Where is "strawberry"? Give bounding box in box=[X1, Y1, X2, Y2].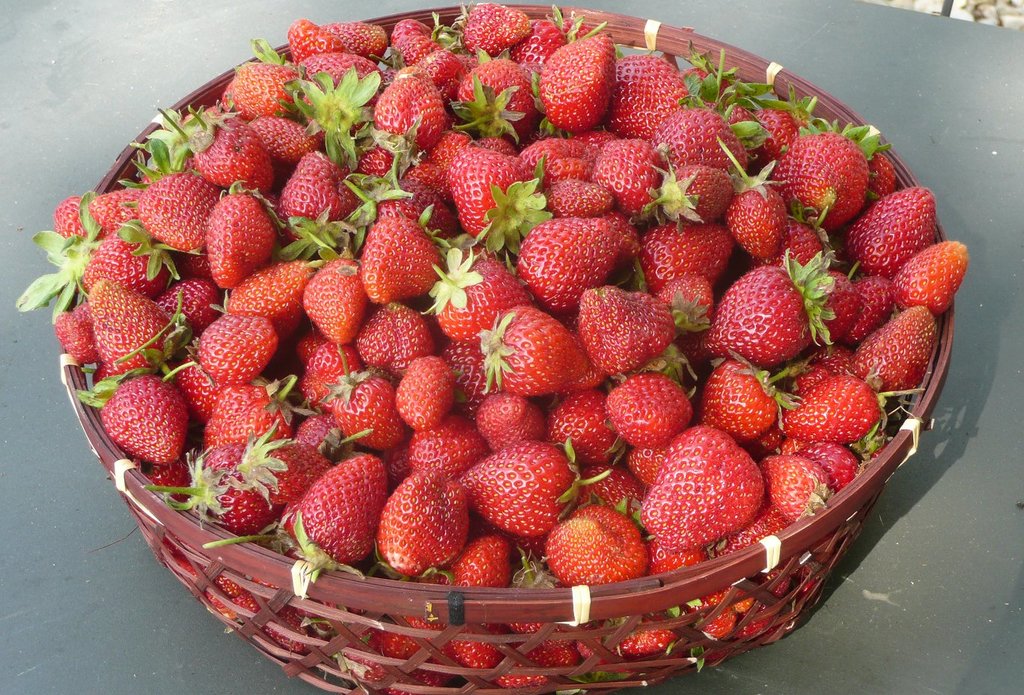
box=[168, 276, 231, 324].
